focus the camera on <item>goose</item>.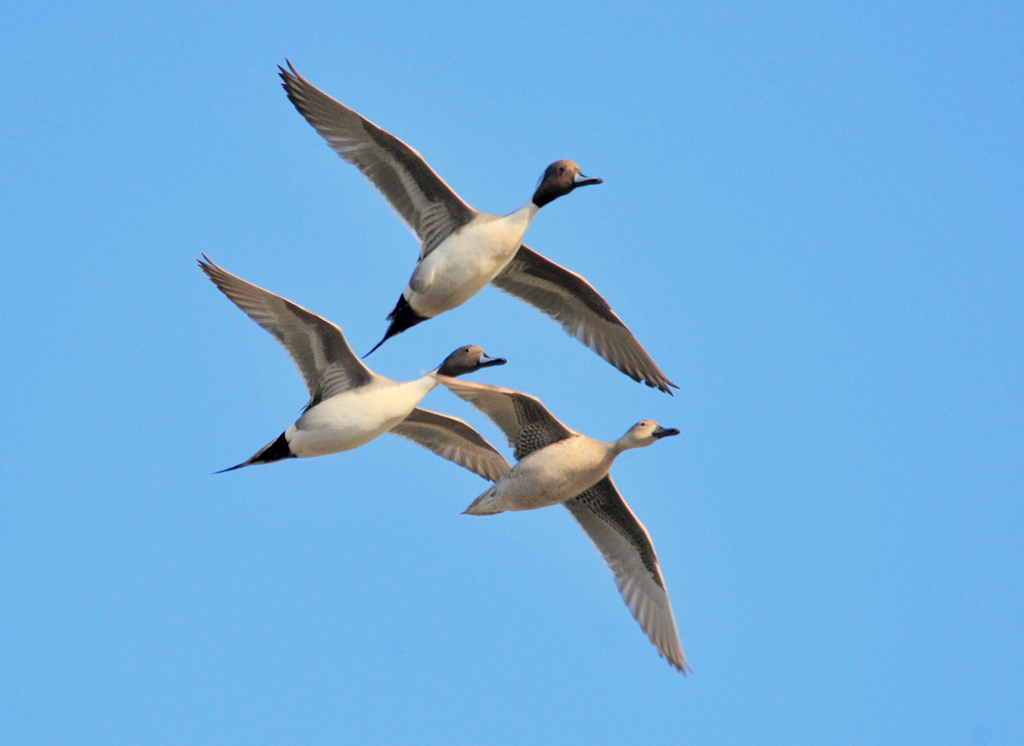
Focus region: locate(425, 367, 692, 672).
